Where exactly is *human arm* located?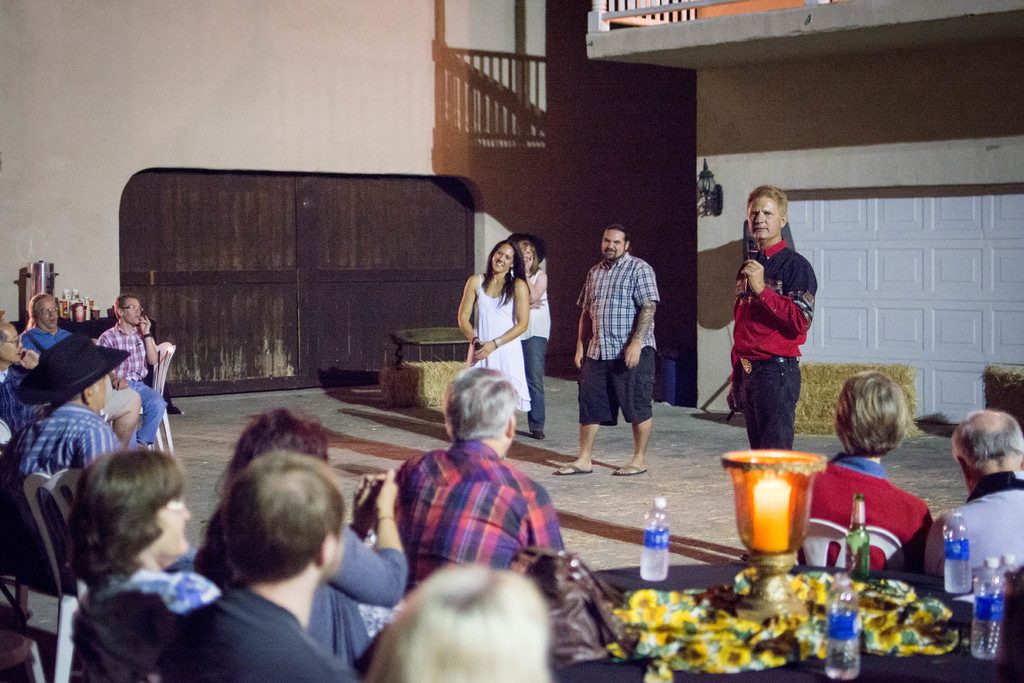
Its bounding box is bbox(620, 257, 662, 372).
